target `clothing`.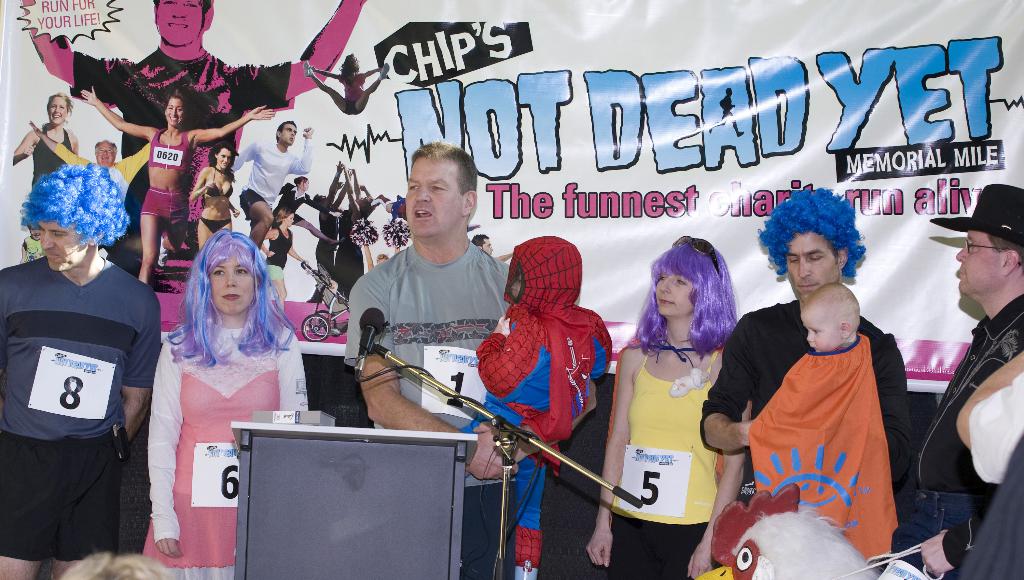
Target region: crop(199, 168, 229, 198).
